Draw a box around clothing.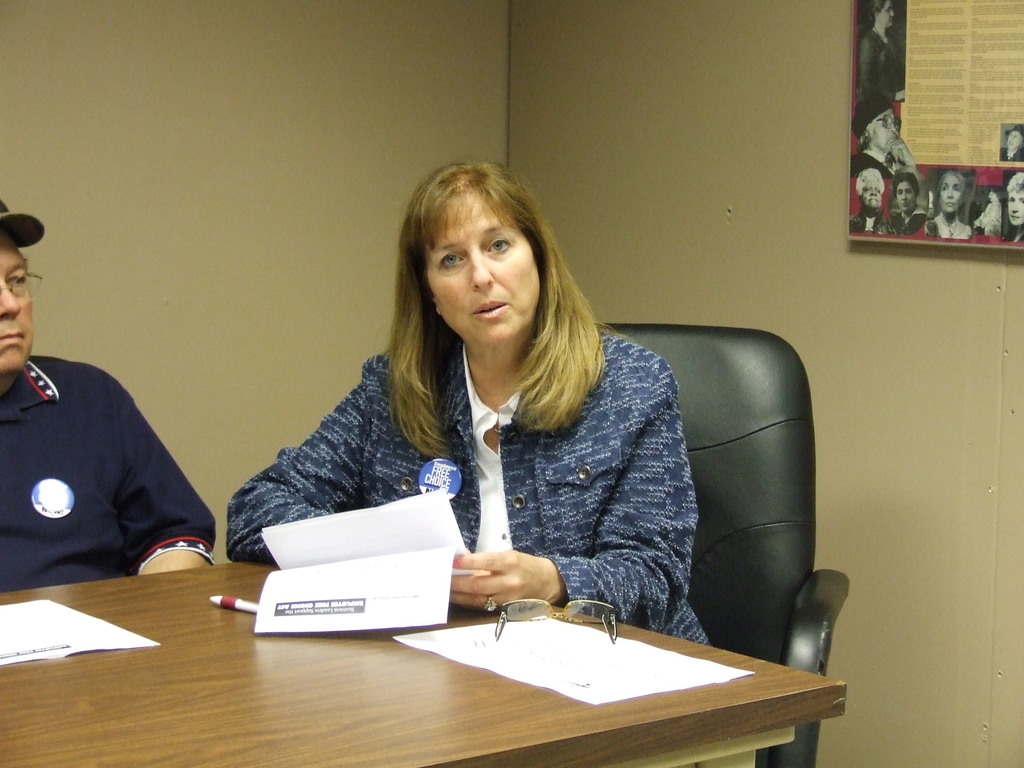
857:26:902:99.
